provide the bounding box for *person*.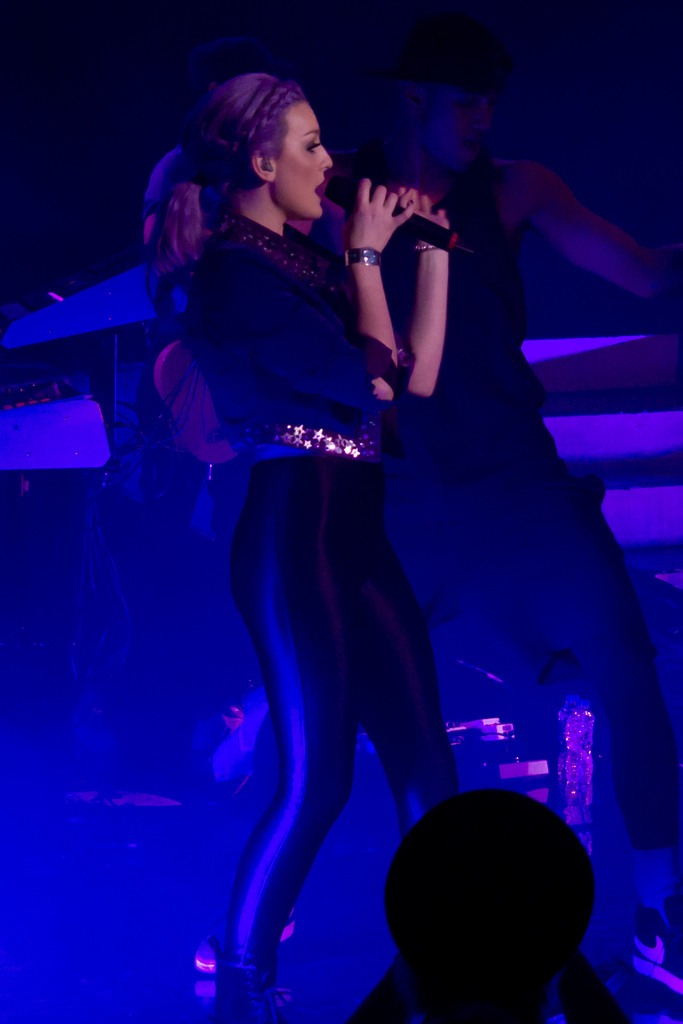
pyautogui.locateOnScreen(179, 42, 471, 1016).
